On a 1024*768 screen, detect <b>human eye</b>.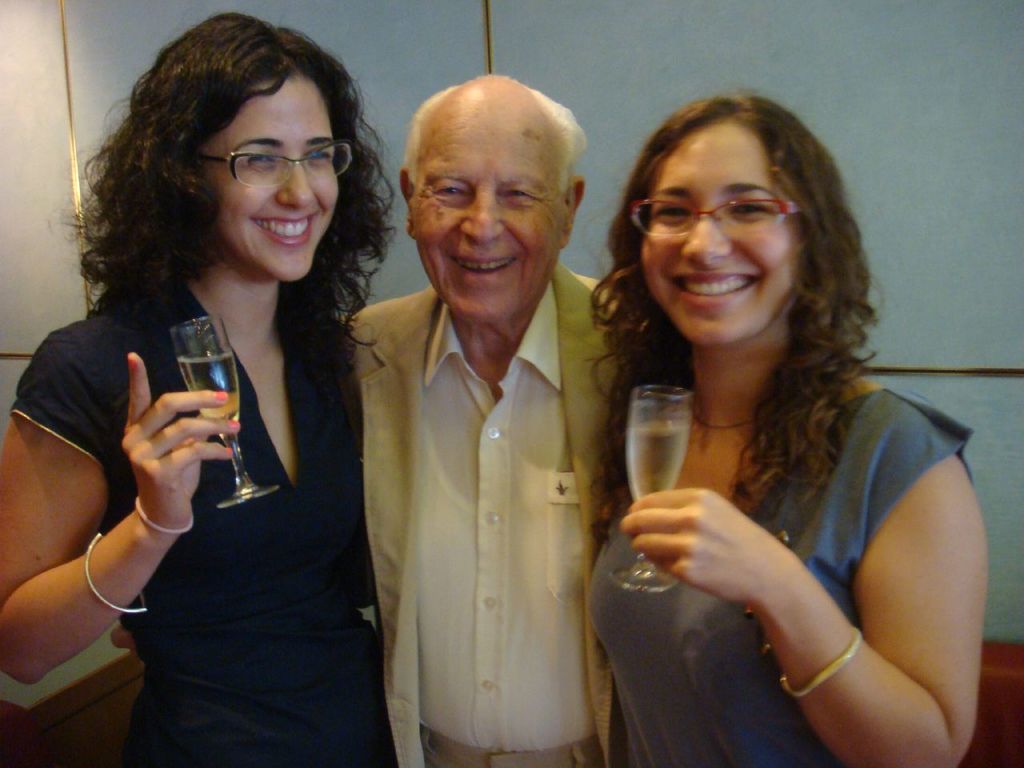
[left=728, top=194, right=782, bottom=223].
